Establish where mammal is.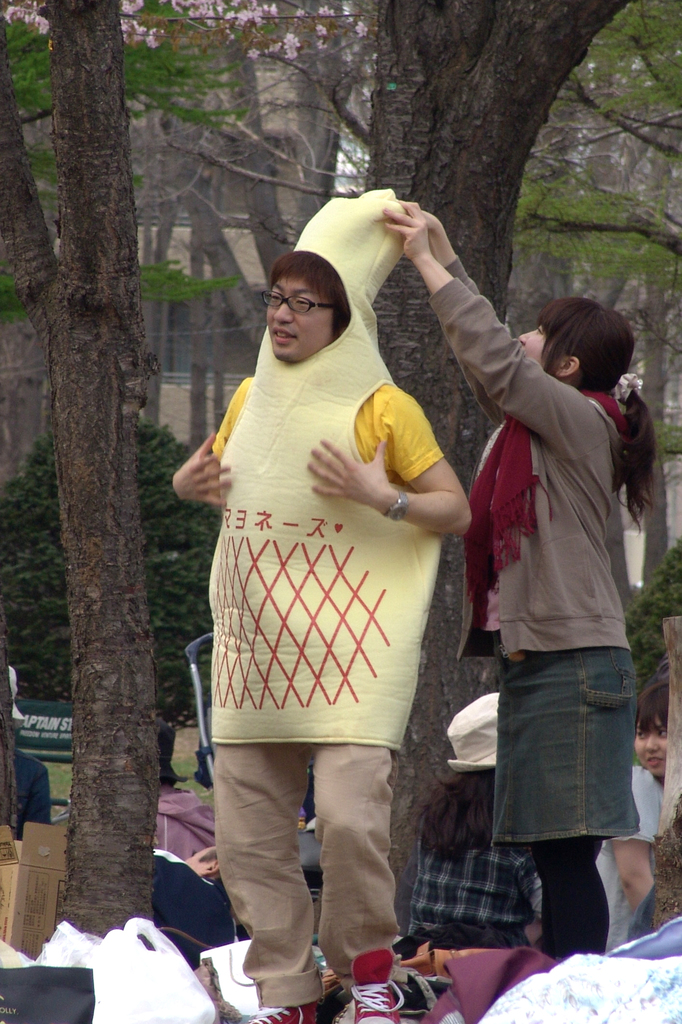
Established at x1=377, y1=200, x2=665, y2=970.
